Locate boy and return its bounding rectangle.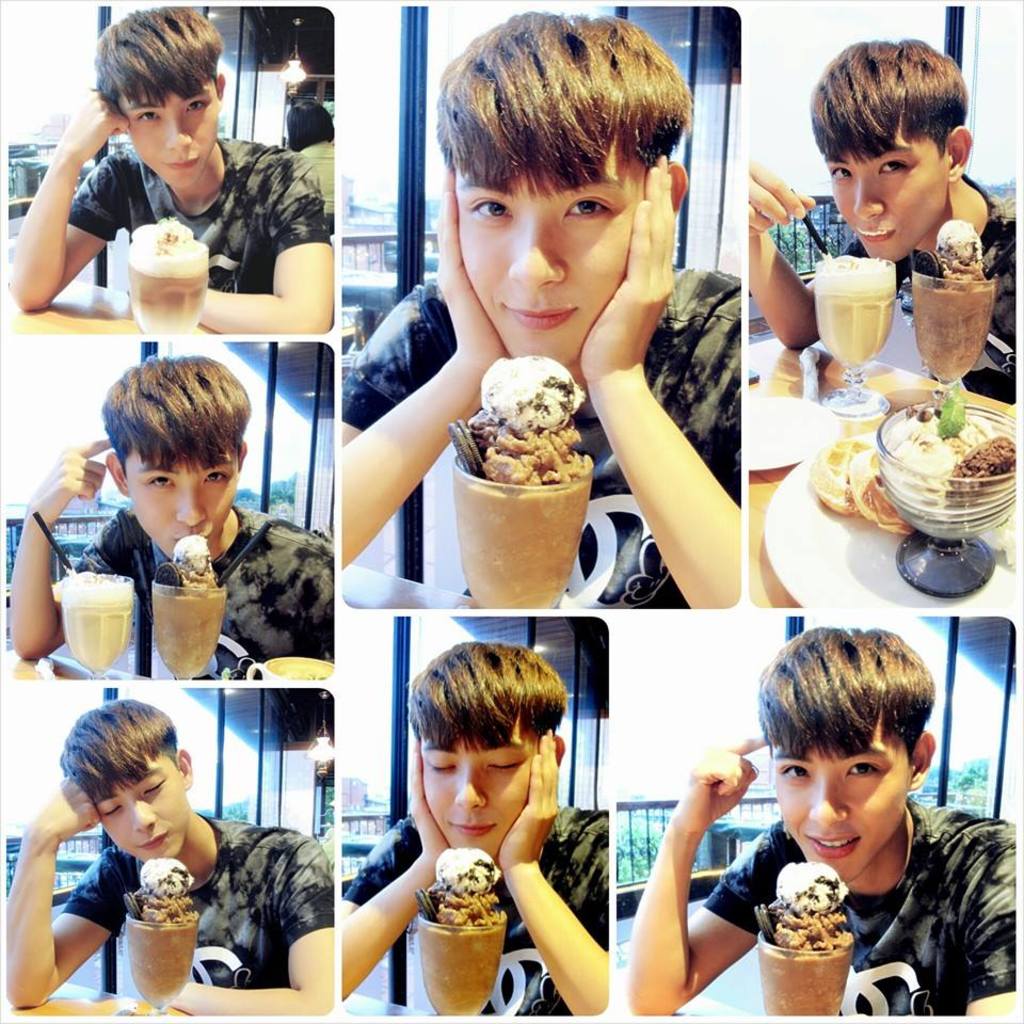
(0, 3, 334, 340).
